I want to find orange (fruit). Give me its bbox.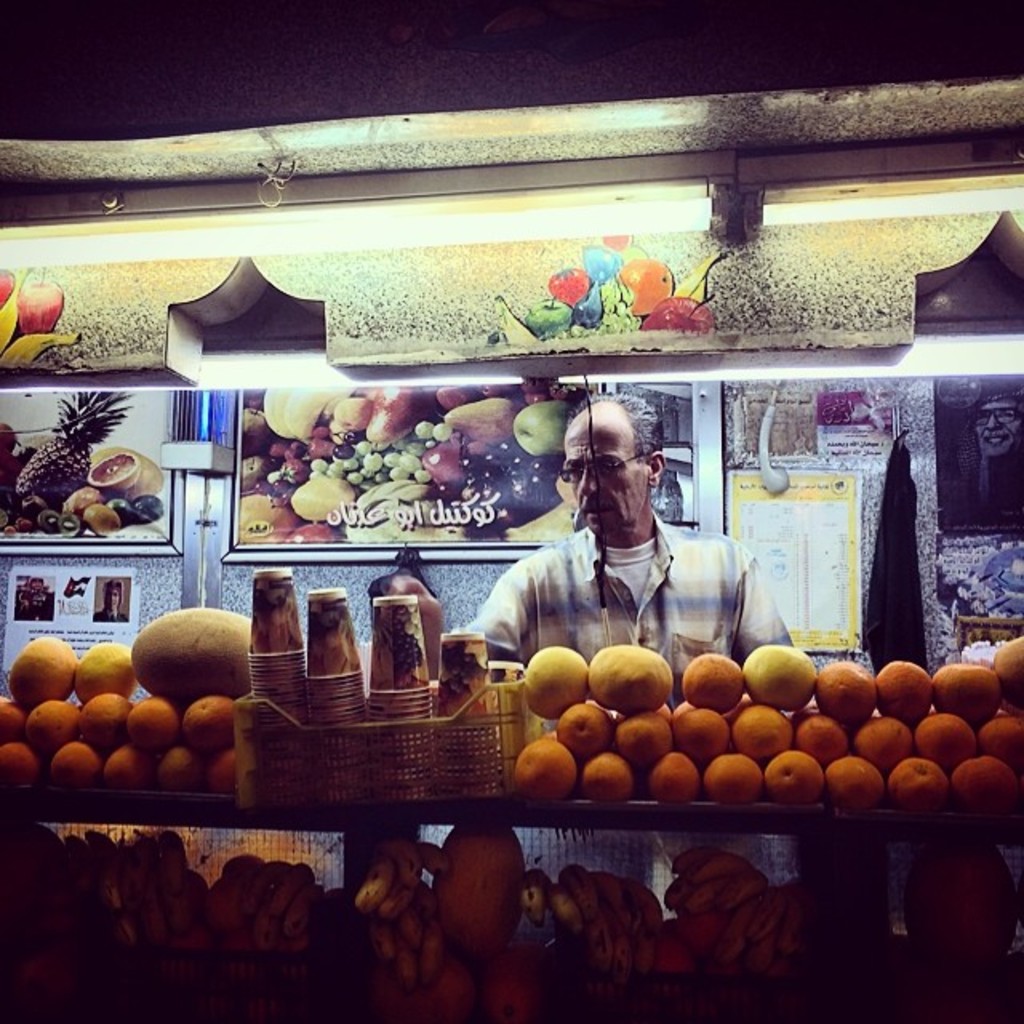
(946,750,995,798).
